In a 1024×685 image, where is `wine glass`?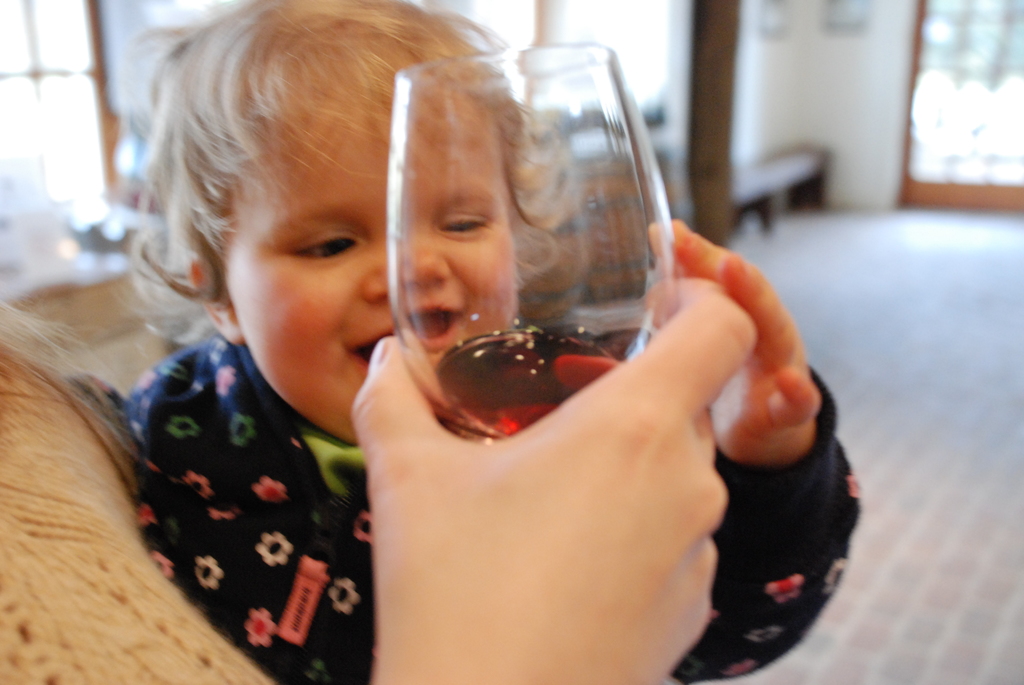
select_region(385, 40, 683, 443).
